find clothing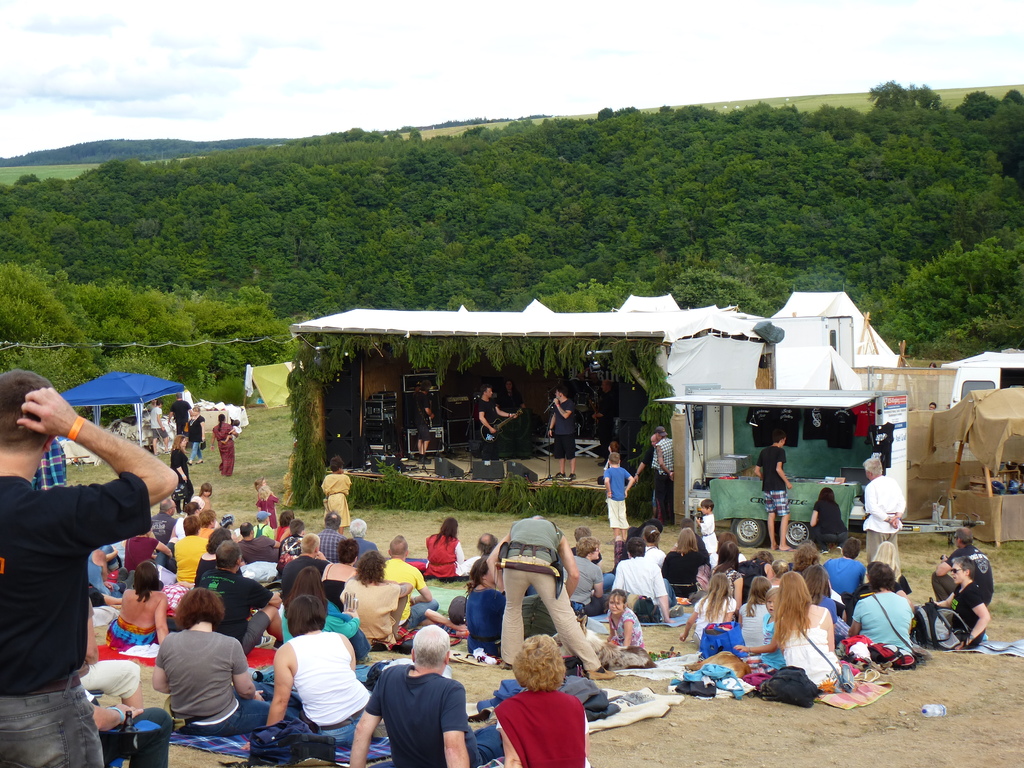
[753, 447, 793, 515]
